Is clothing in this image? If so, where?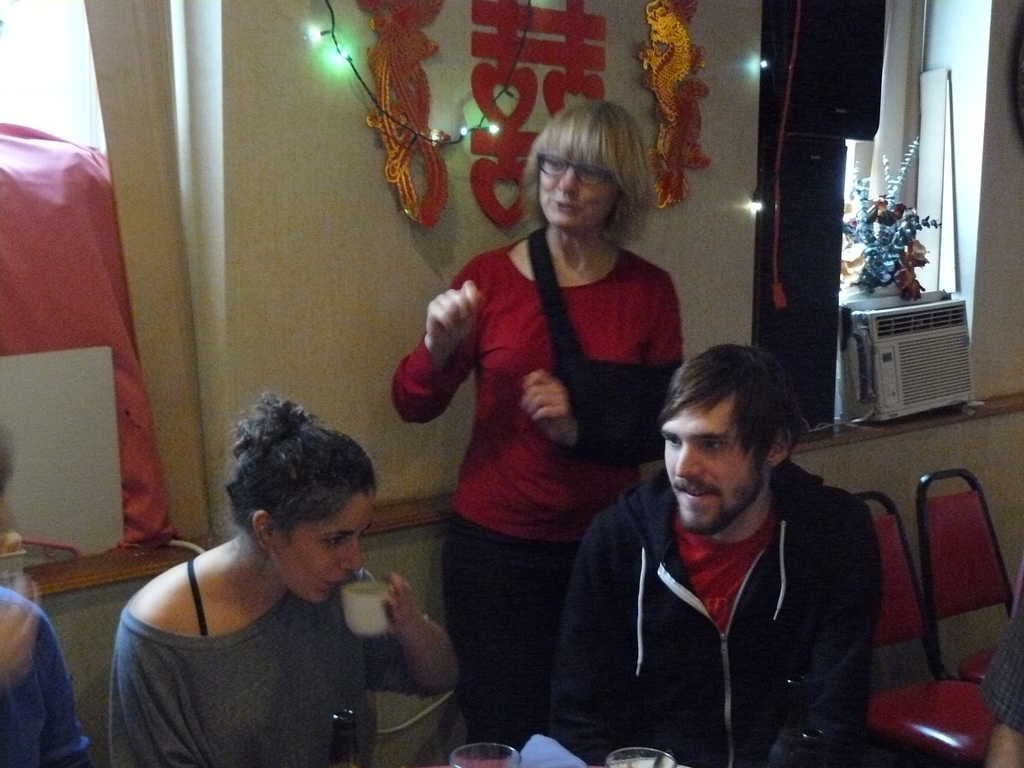
Yes, at [left=0, top=586, right=91, bottom=767].
